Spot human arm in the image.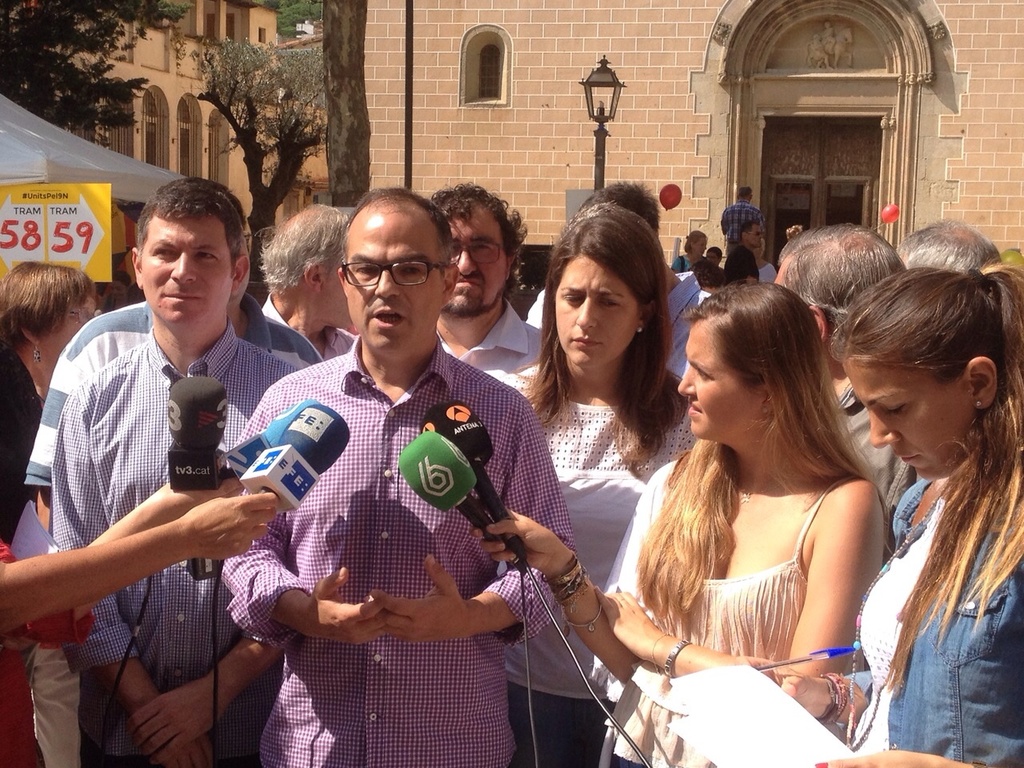
human arm found at BBox(17, 318, 92, 536).
